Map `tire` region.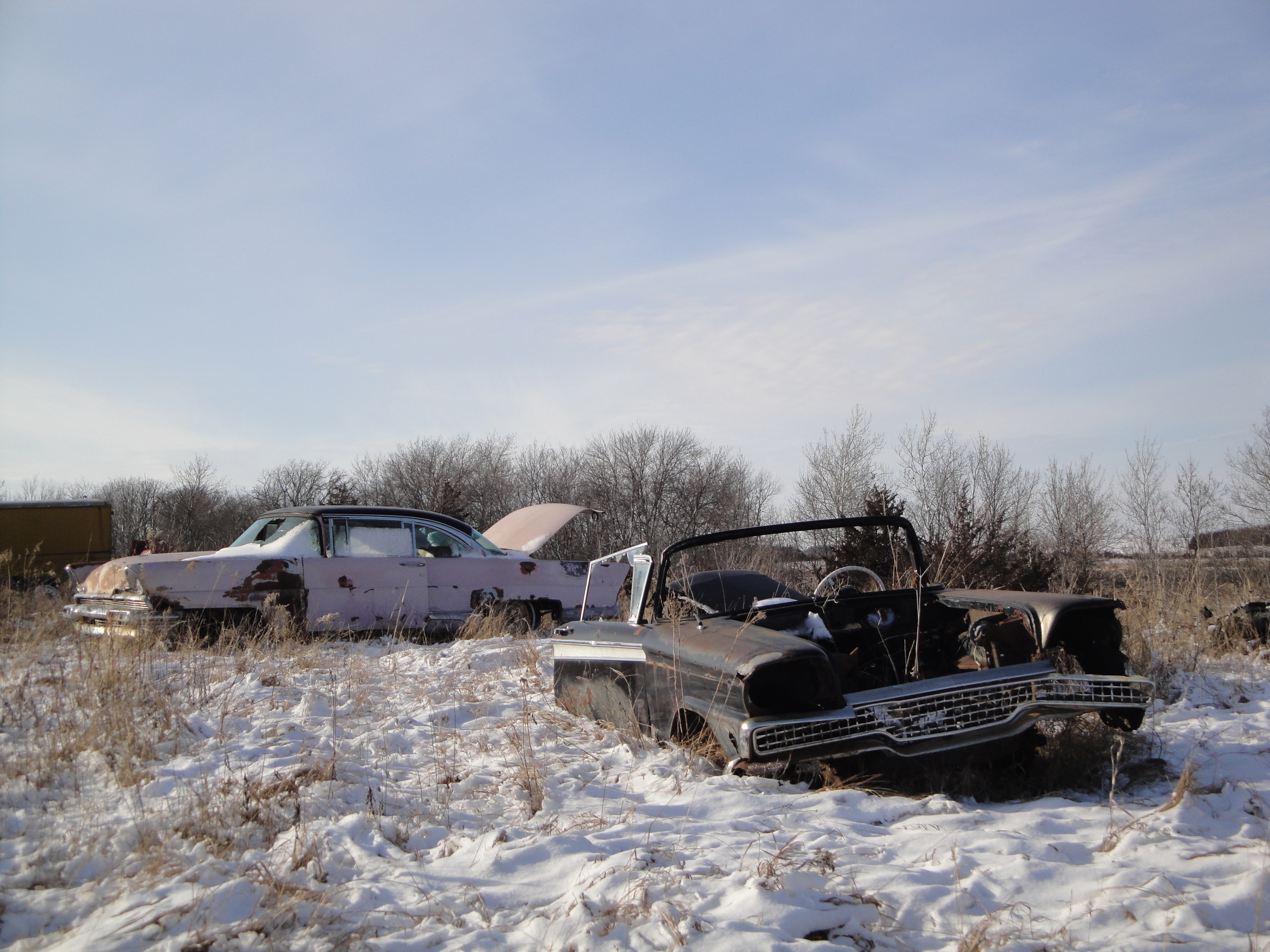
Mapped to box(159, 191, 171, 203).
